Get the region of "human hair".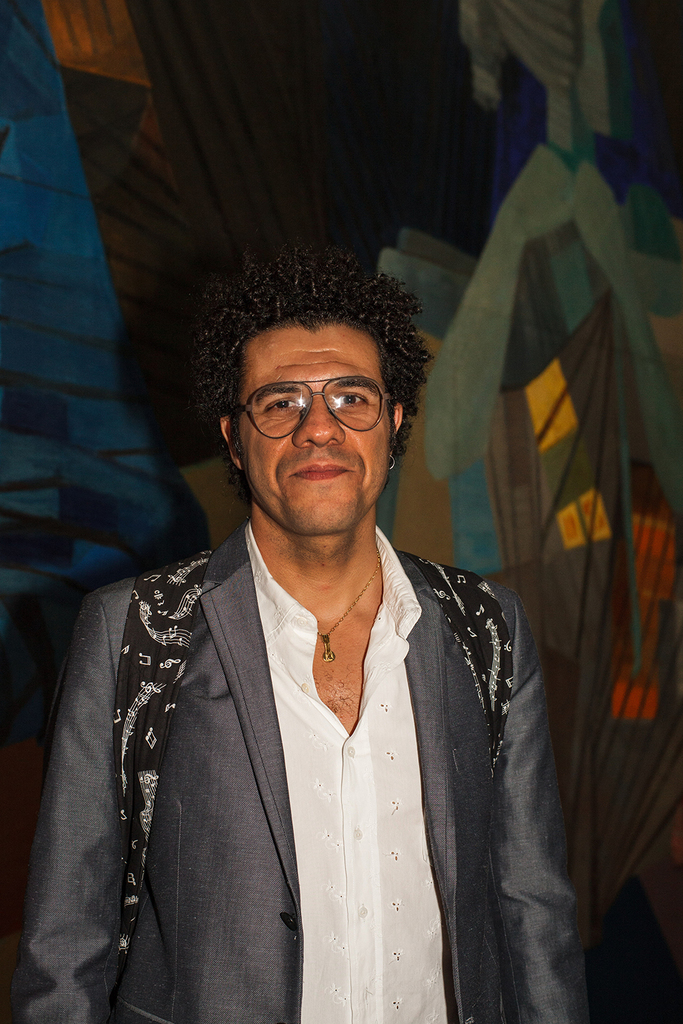
(left=173, top=230, right=433, bottom=523).
